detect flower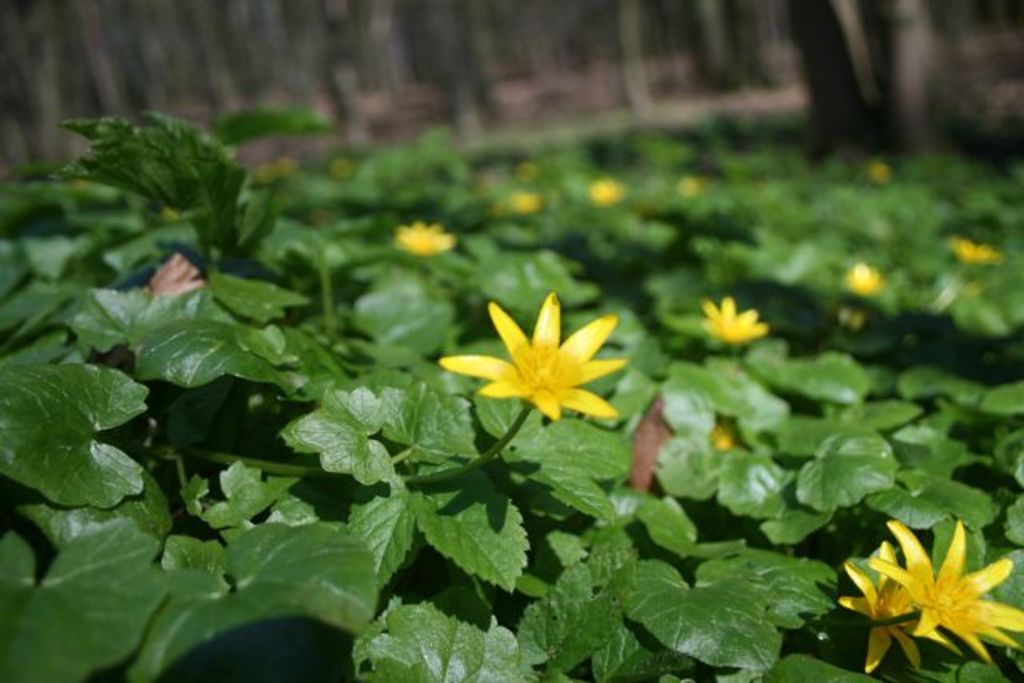
<box>875,517,1022,662</box>
